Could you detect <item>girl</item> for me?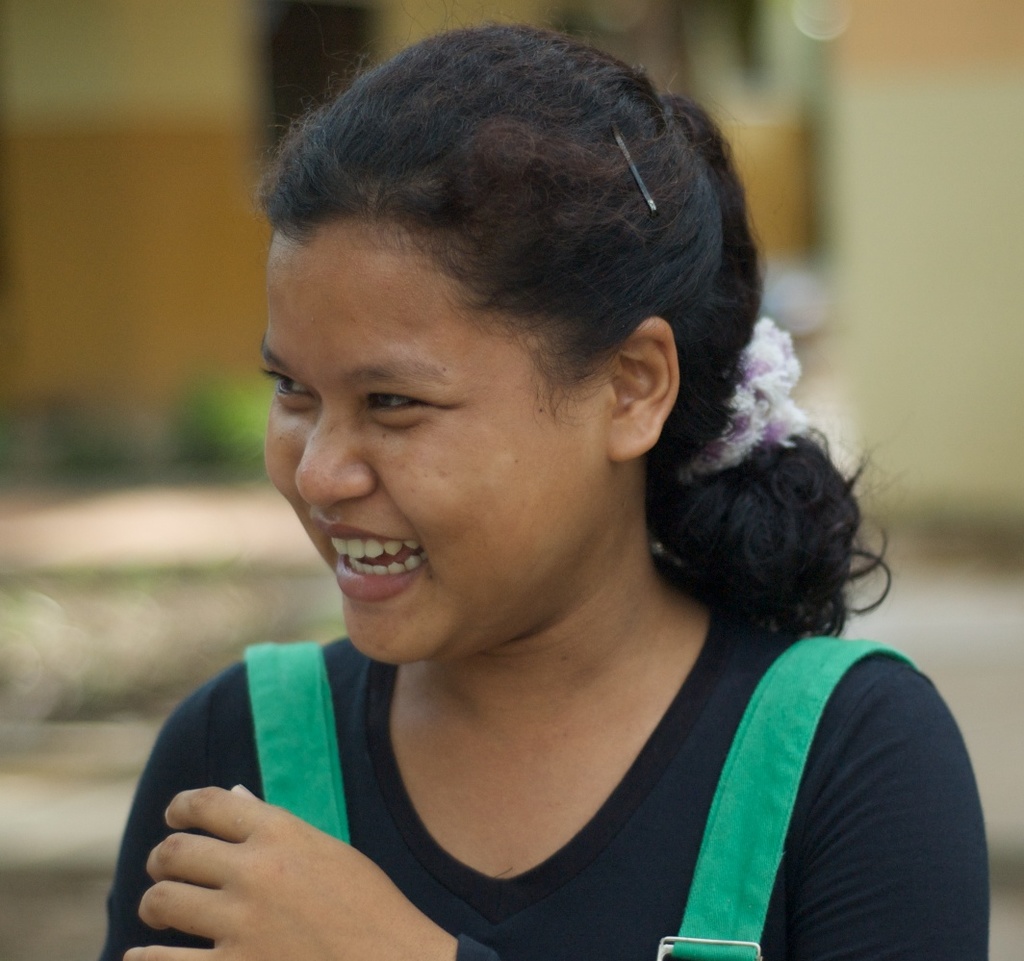
Detection result: (96, 0, 988, 960).
